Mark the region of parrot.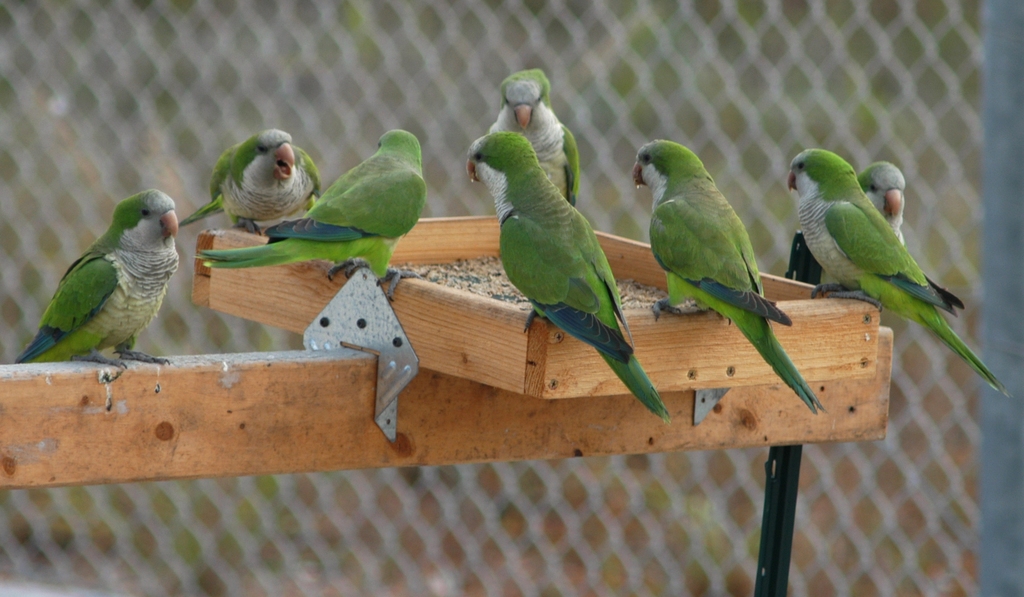
Region: bbox=[24, 187, 182, 375].
